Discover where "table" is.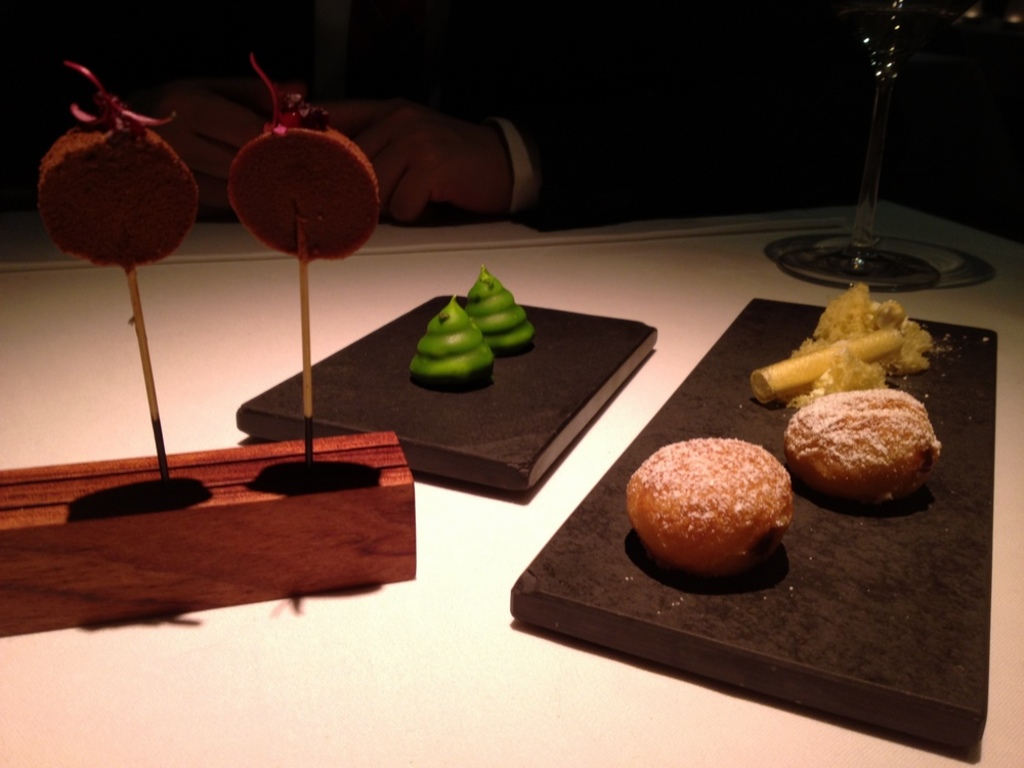
Discovered at 0,207,1023,767.
